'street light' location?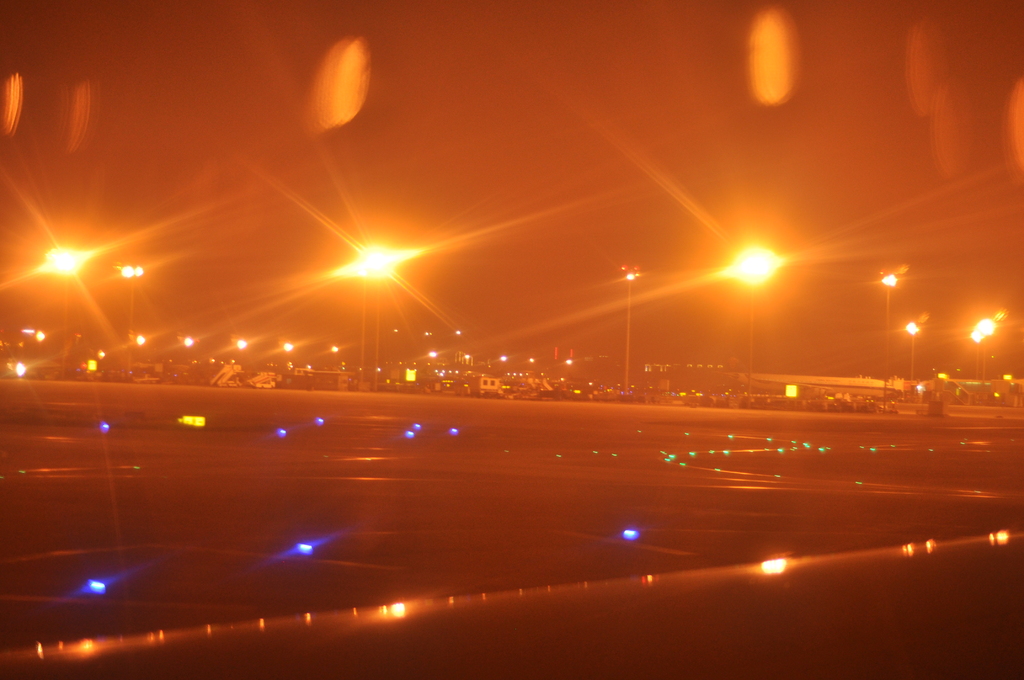
pyautogui.locateOnScreen(721, 234, 793, 378)
